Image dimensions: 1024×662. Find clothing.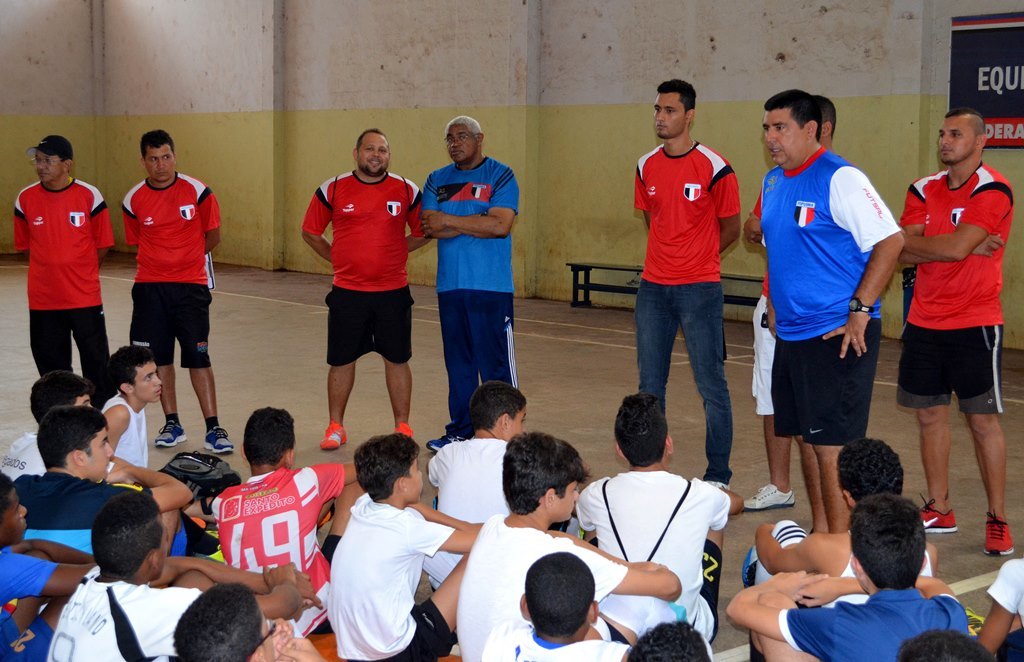
{"left": 409, "top": 433, "right": 514, "bottom": 549}.
